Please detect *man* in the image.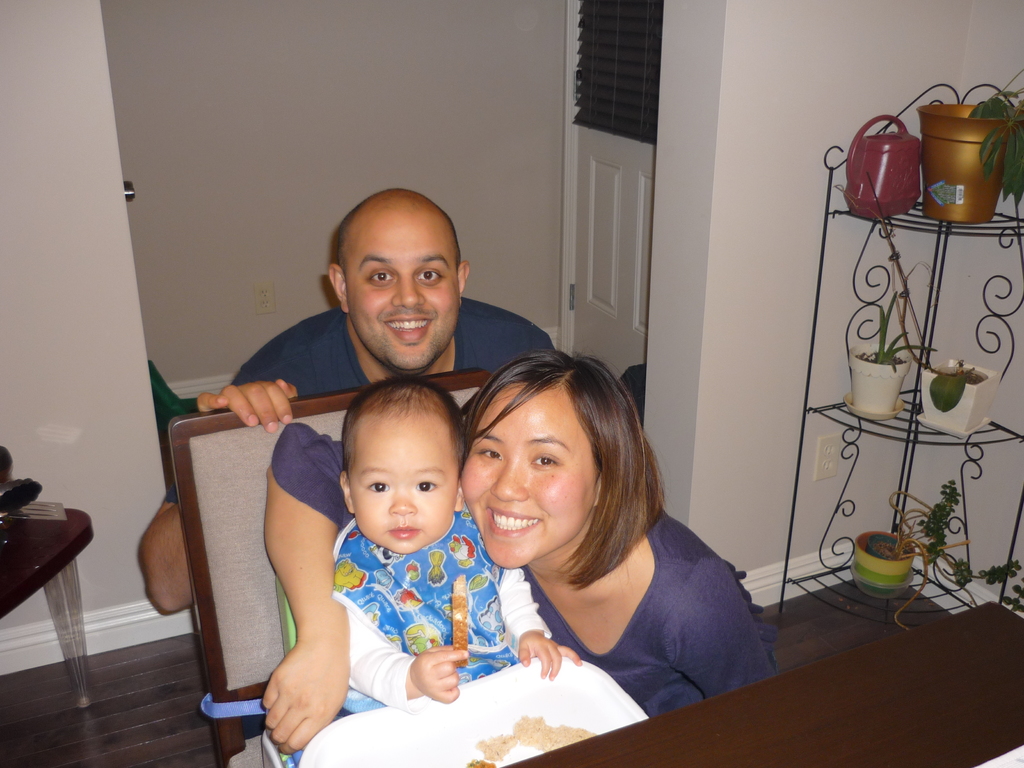
bbox=[141, 185, 559, 615].
